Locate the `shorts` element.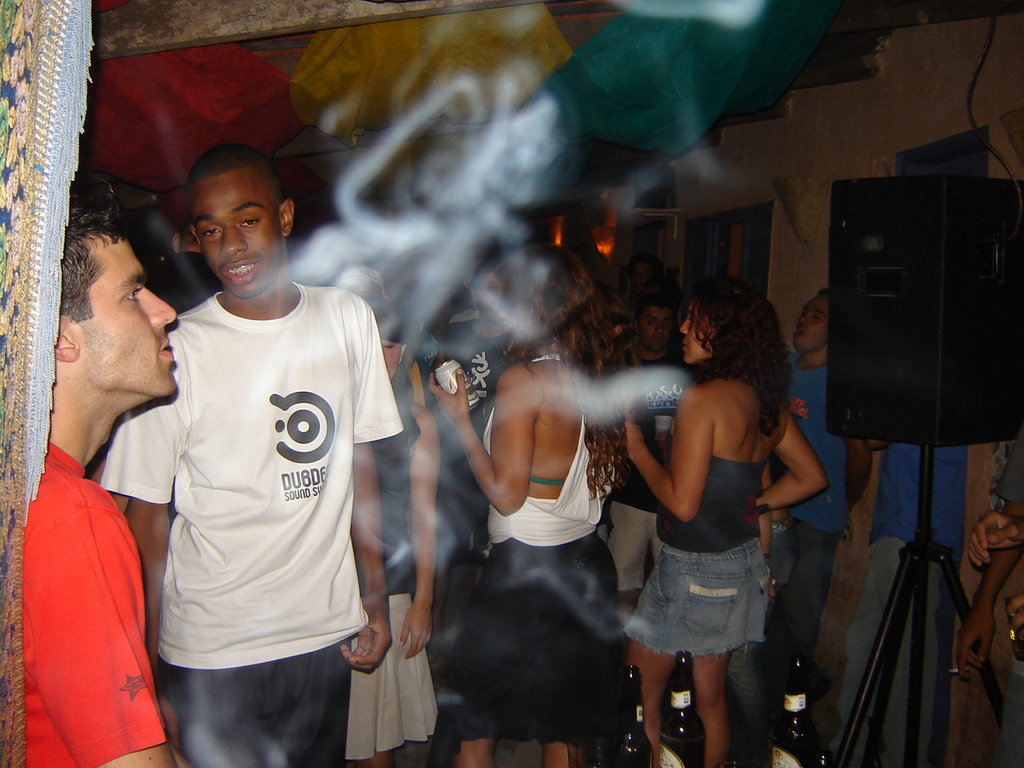
Element bbox: <box>622,535,789,685</box>.
